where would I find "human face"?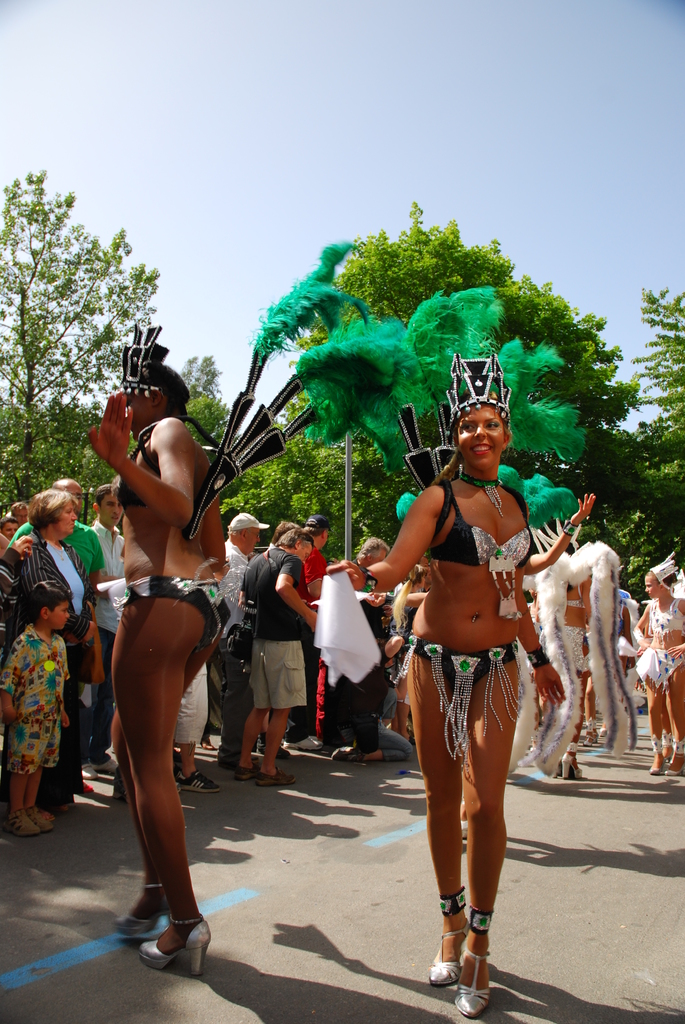
At x1=13, y1=508, x2=29, y2=525.
